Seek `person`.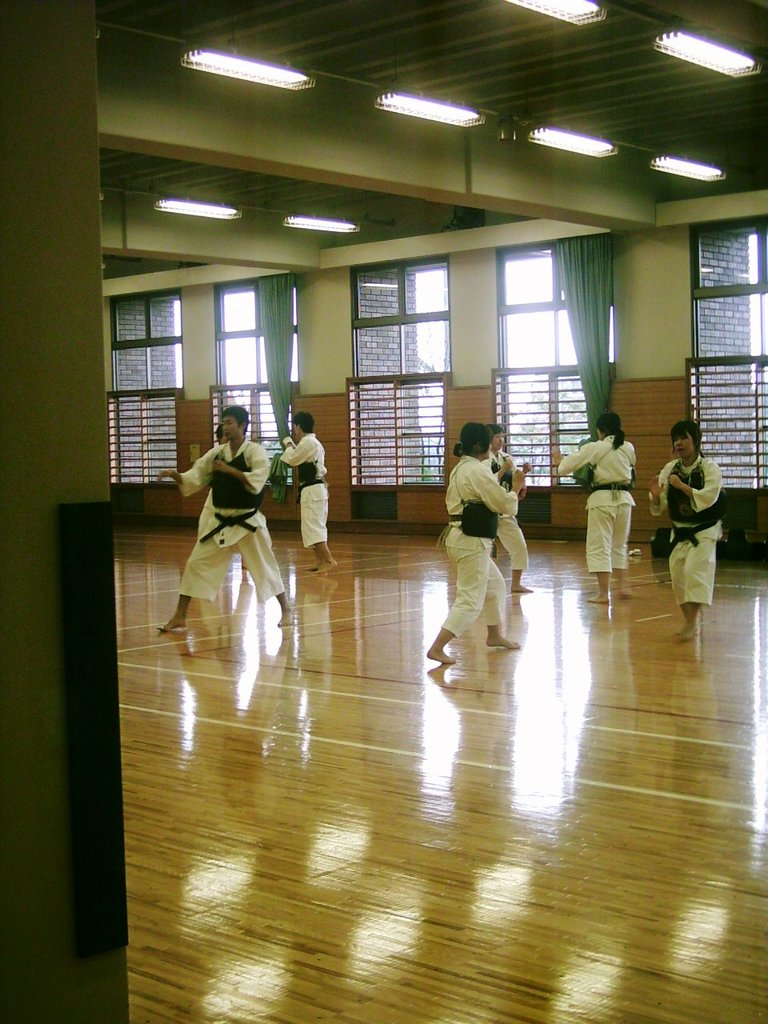
x1=649, y1=423, x2=719, y2=656.
